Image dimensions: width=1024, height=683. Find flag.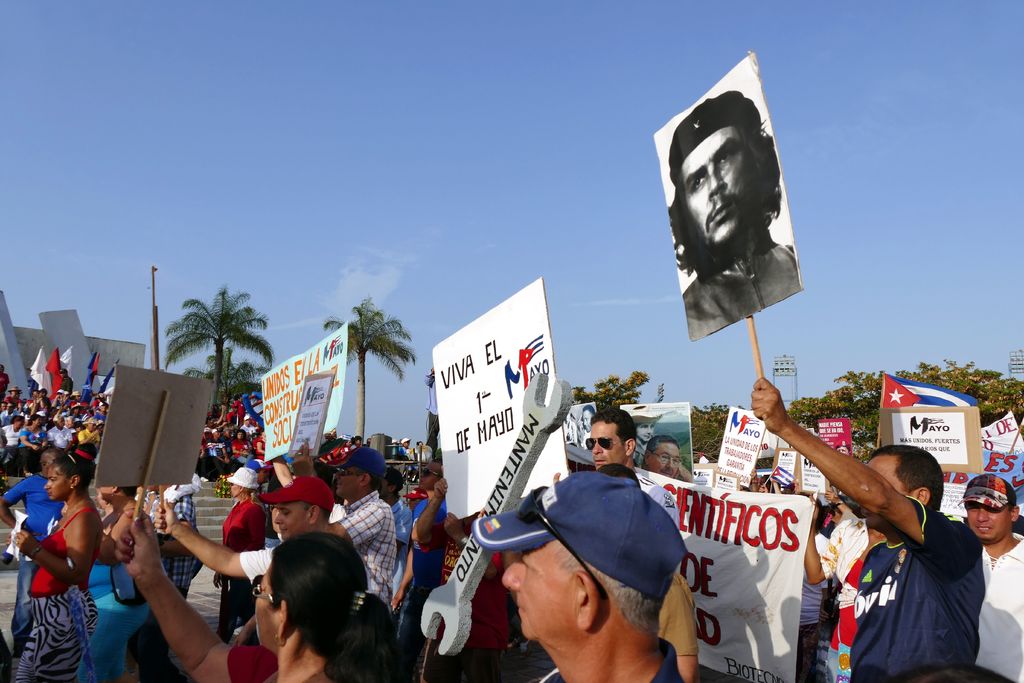
91 364 120 400.
